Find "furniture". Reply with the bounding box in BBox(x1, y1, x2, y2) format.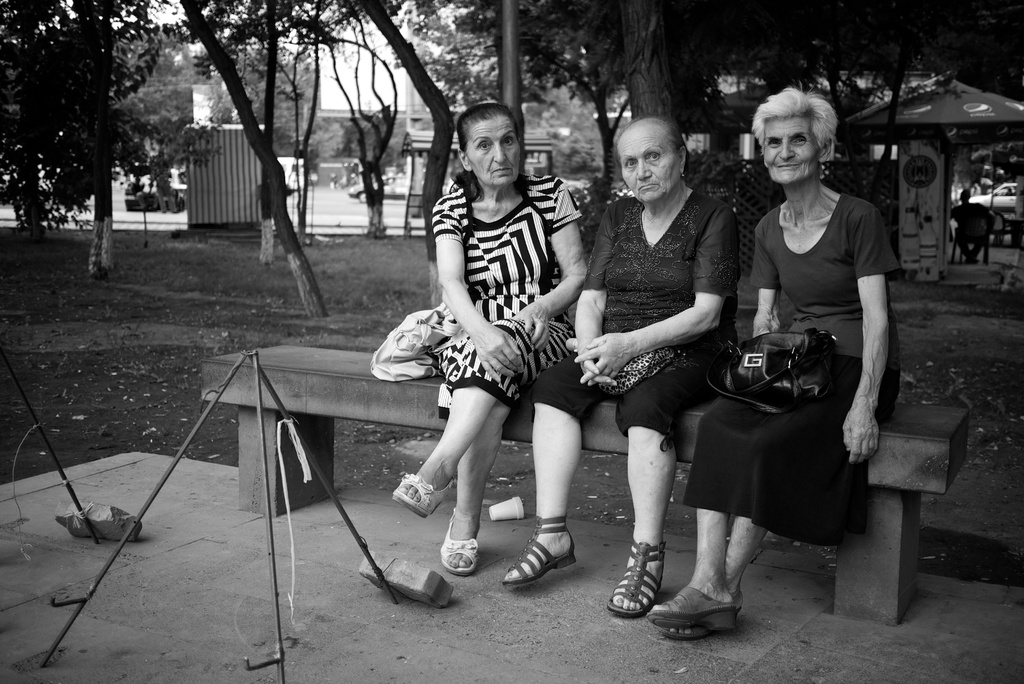
BBox(204, 342, 970, 622).
